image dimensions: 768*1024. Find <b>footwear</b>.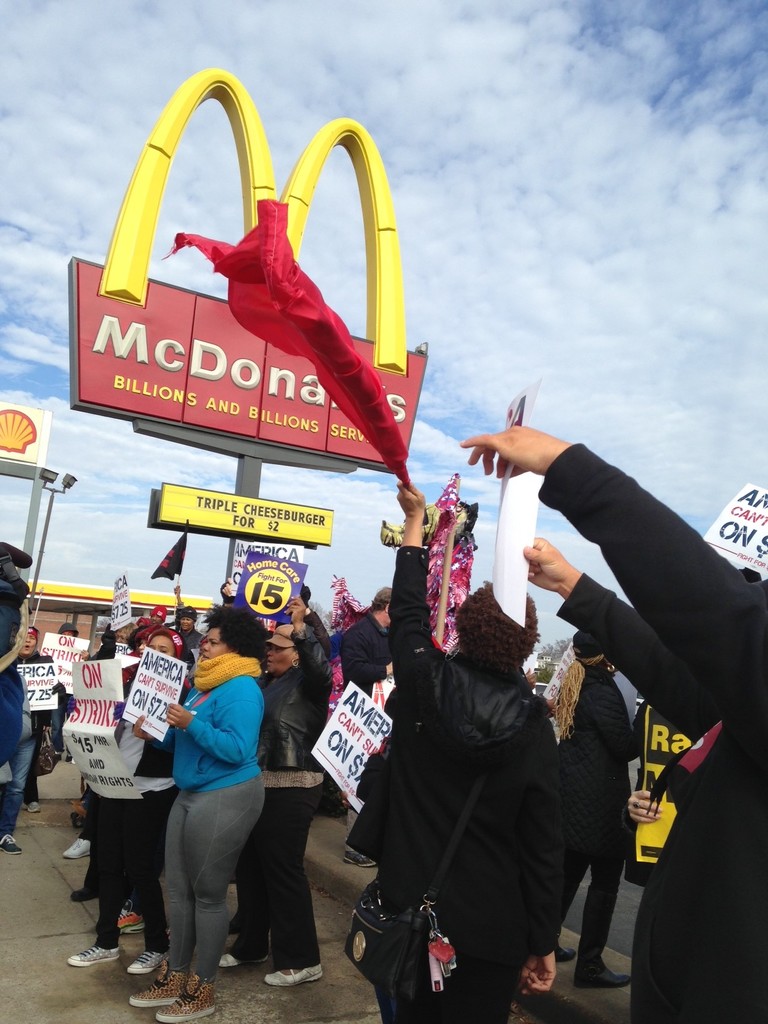
rect(127, 968, 188, 1007).
